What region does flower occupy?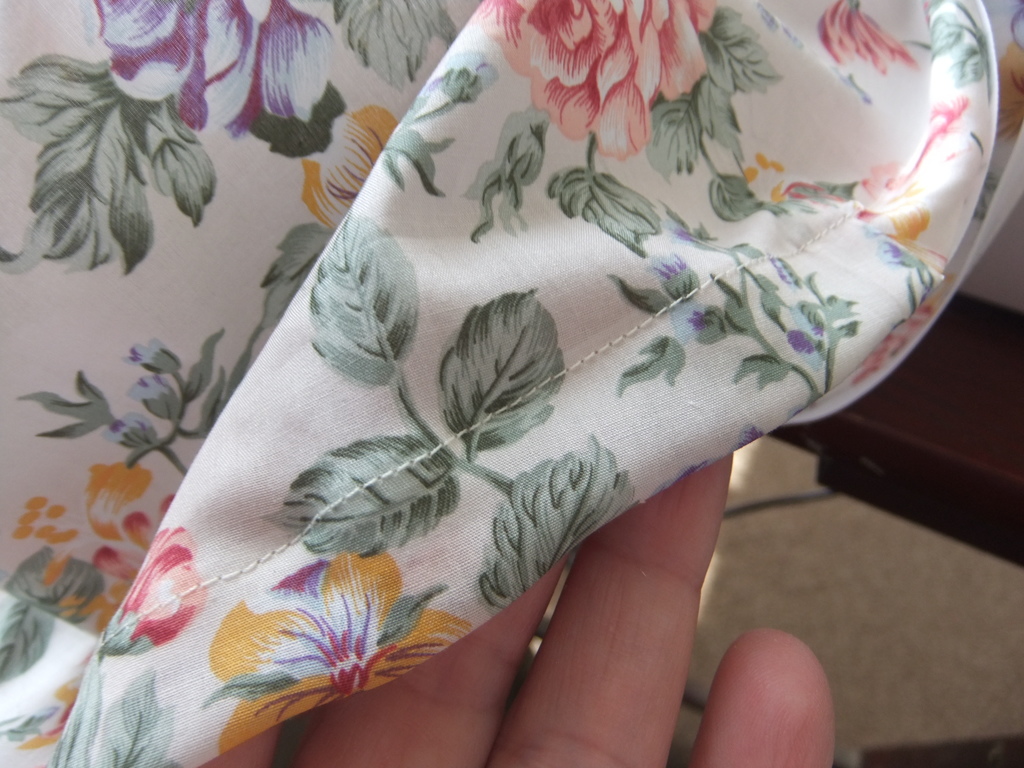
pyautogui.locateOnScreen(472, 0, 724, 166).
